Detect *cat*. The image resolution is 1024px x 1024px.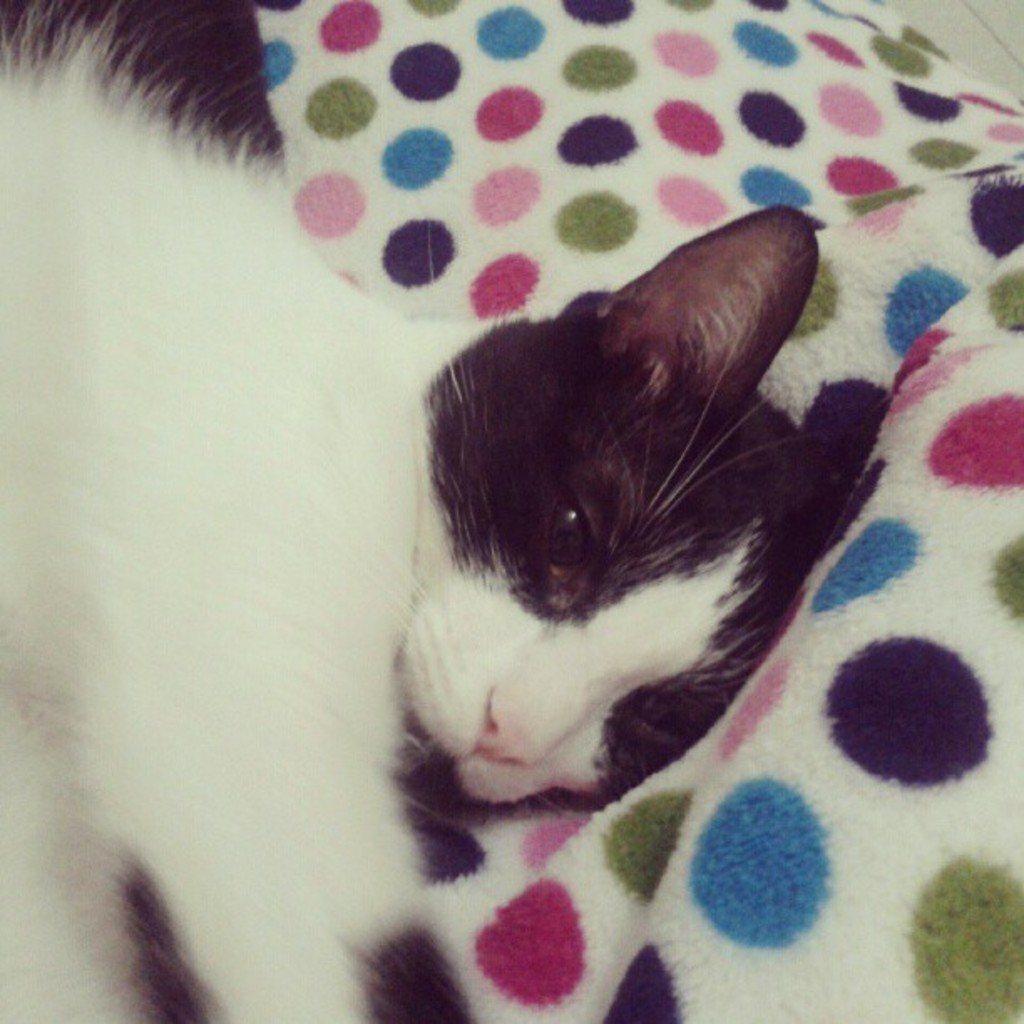
{"x1": 0, "y1": 0, "x2": 818, "y2": 1021}.
